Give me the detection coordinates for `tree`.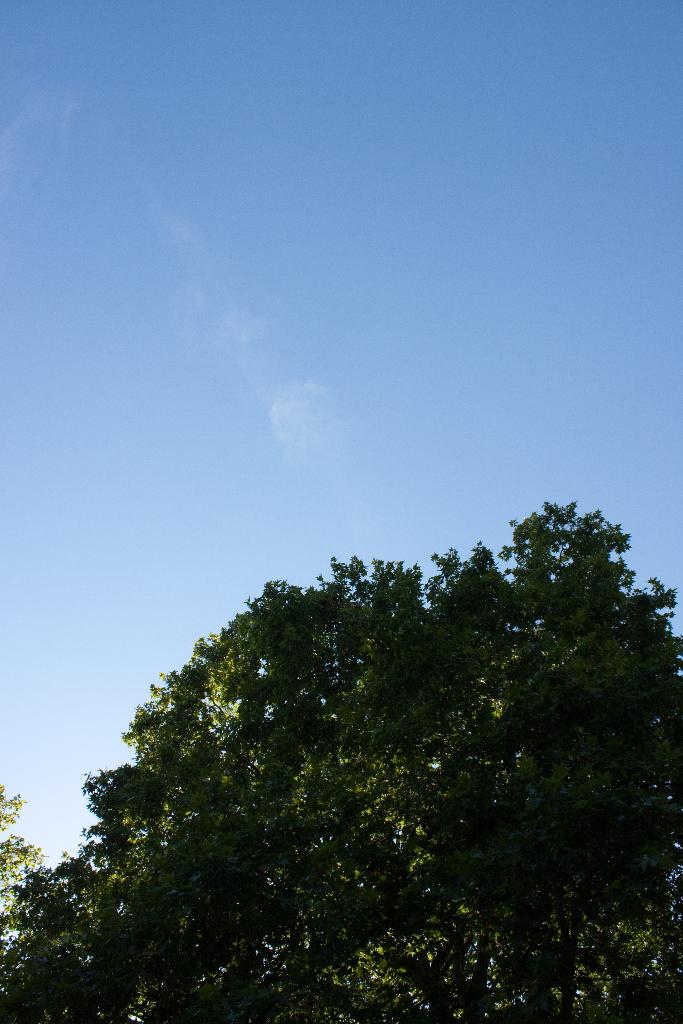
[x1=37, y1=520, x2=650, y2=997].
